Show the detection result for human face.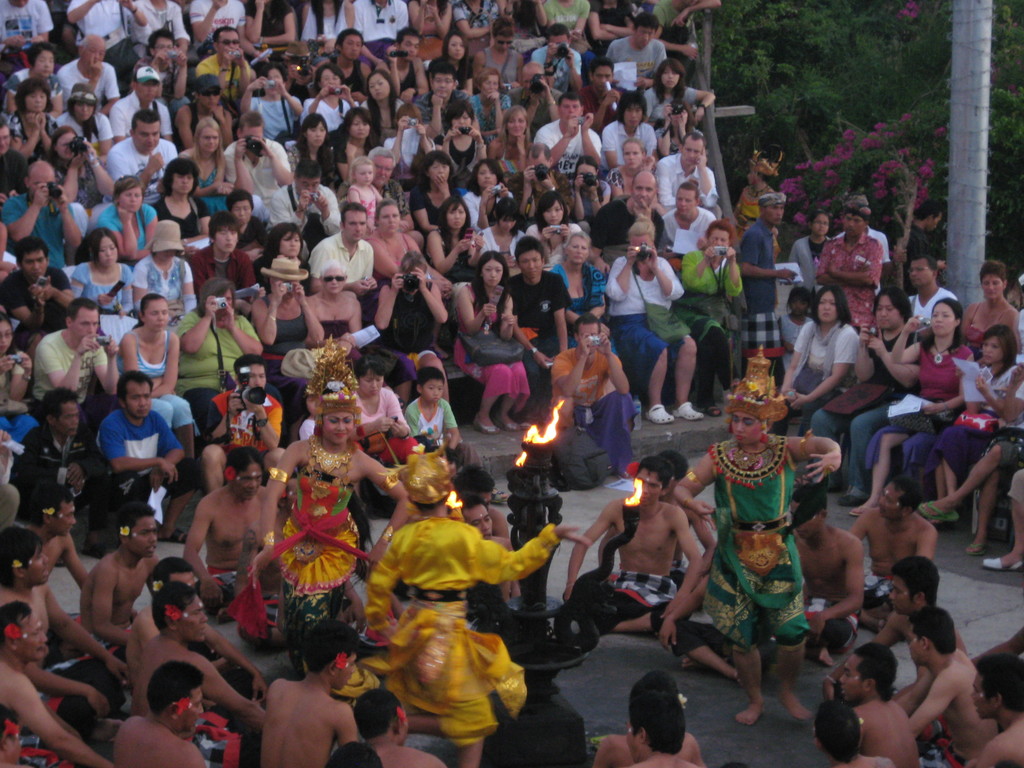
l=680, t=135, r=701, b=166.
